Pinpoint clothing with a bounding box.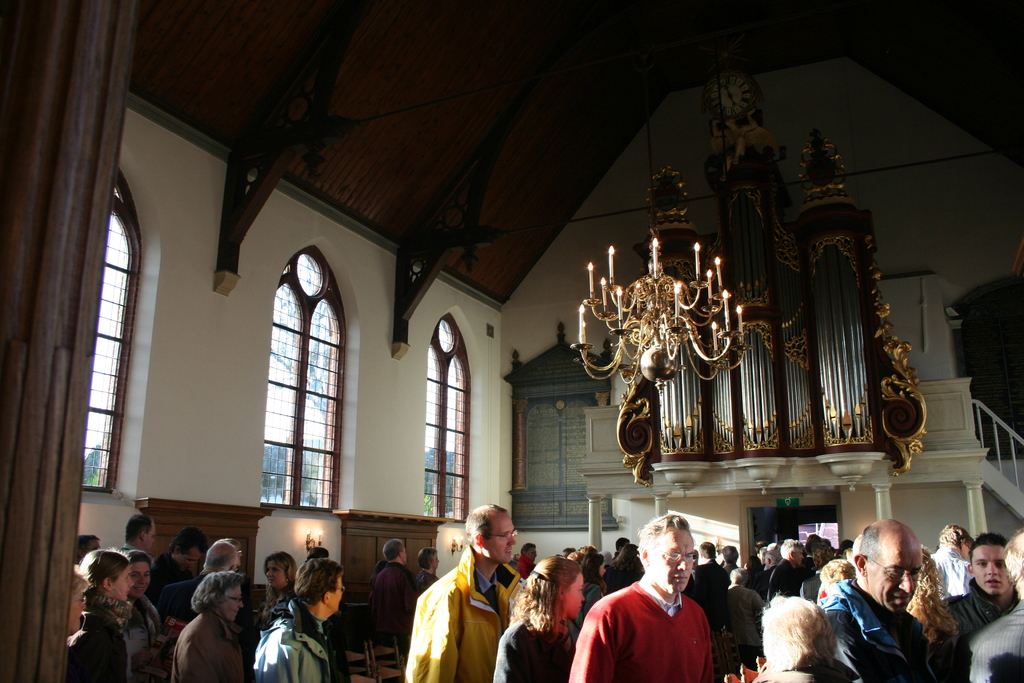
region(735, 566, 764, 589).
